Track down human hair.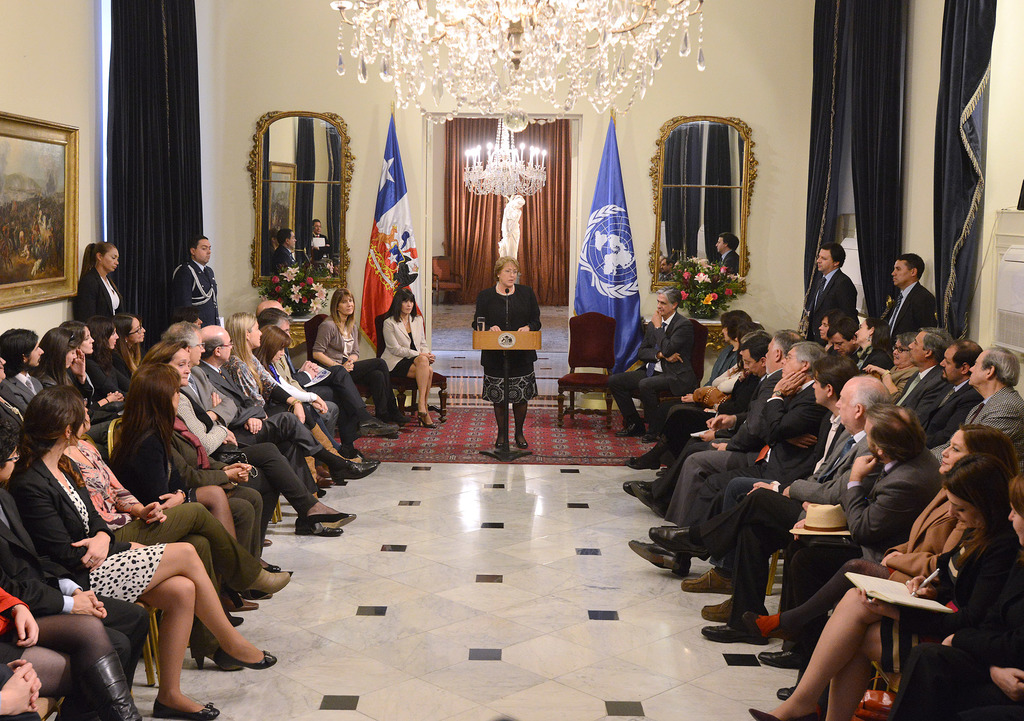
Tracked to left=147, top=339, right=184, bottom=361.
